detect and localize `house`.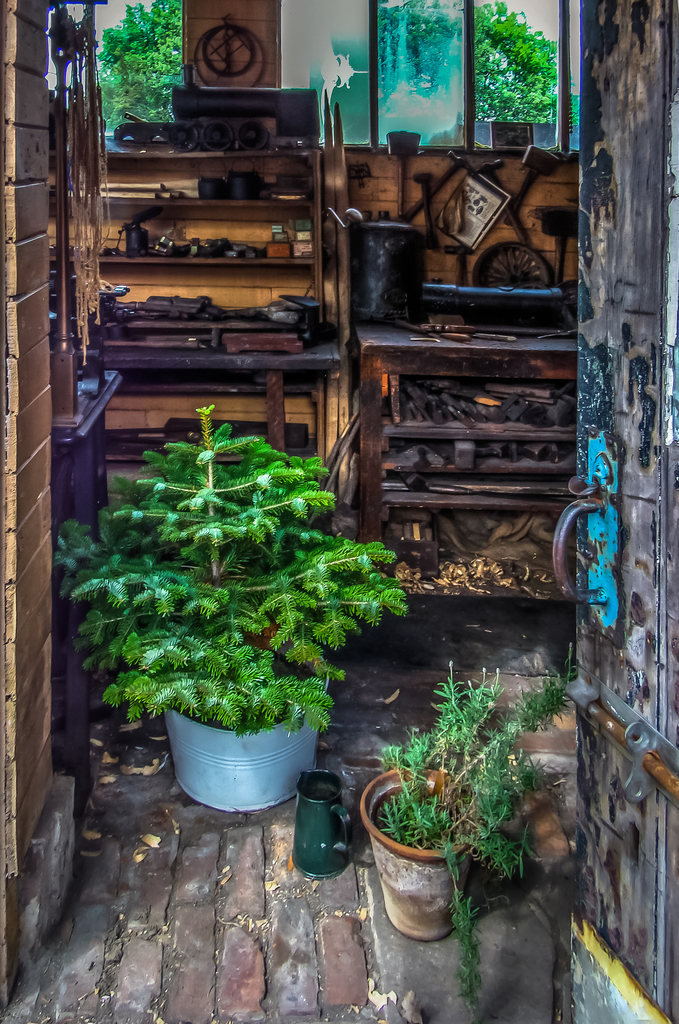
Localized at (x1=0, y1=0, x2=678, y2=1023).
